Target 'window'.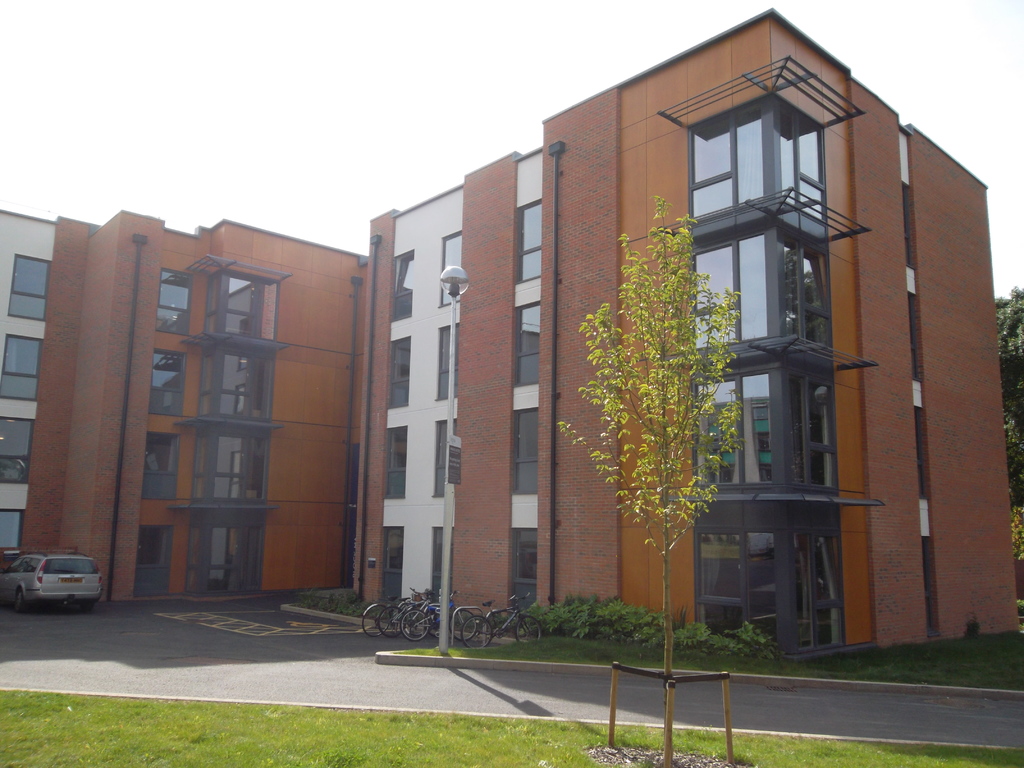
Target region: BBox(391, 246, 413, 328).
